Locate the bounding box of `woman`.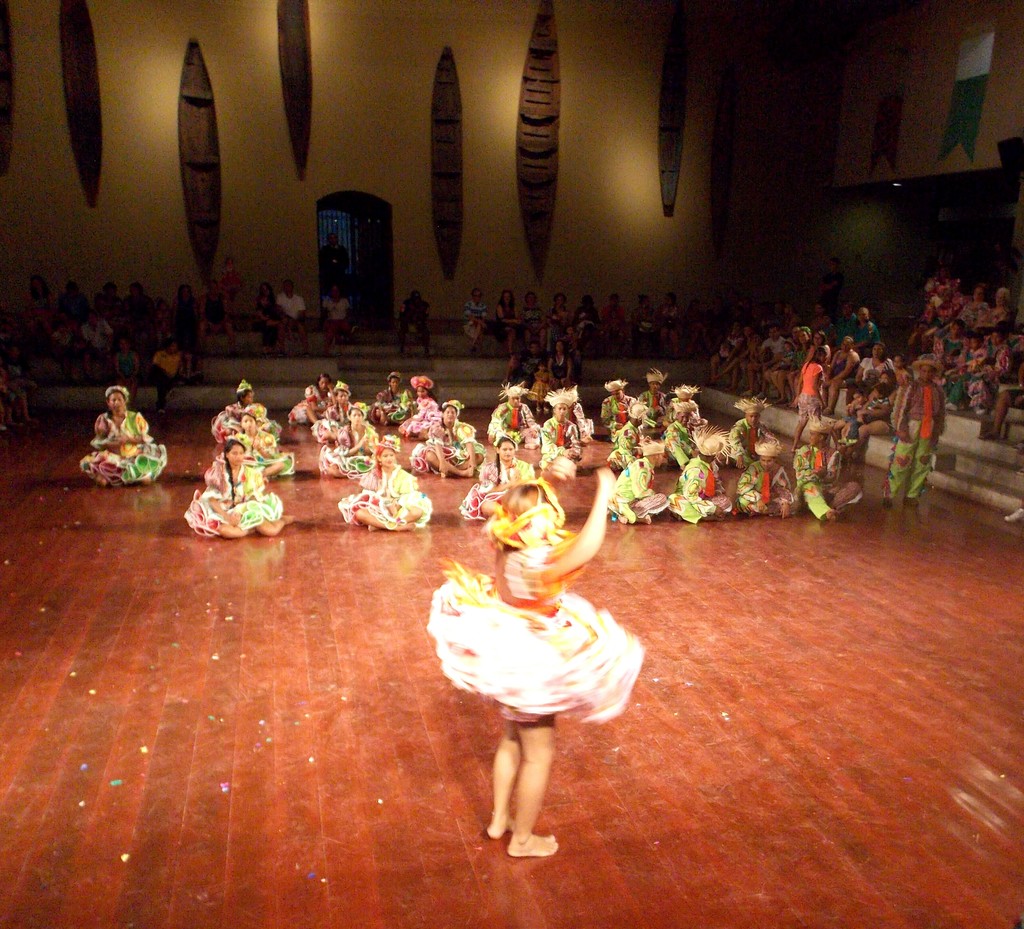
Bounding box: (790, 331, 835, 414).
